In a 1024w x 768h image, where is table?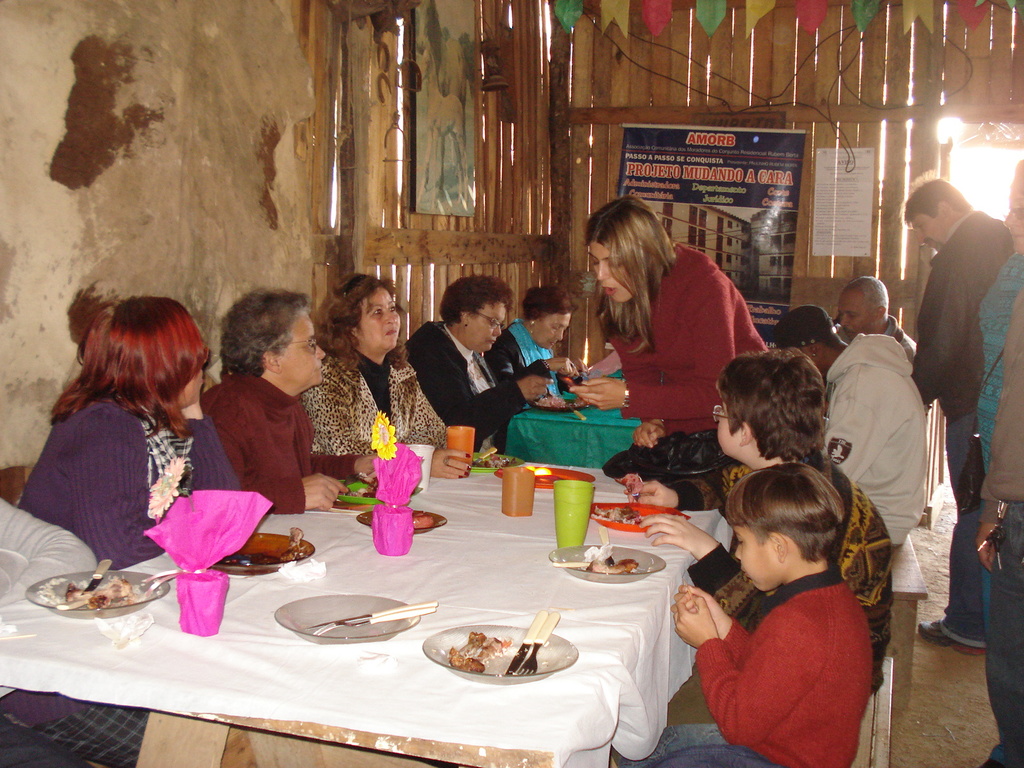
(left=501, top=358, right=649, bottom=467).
